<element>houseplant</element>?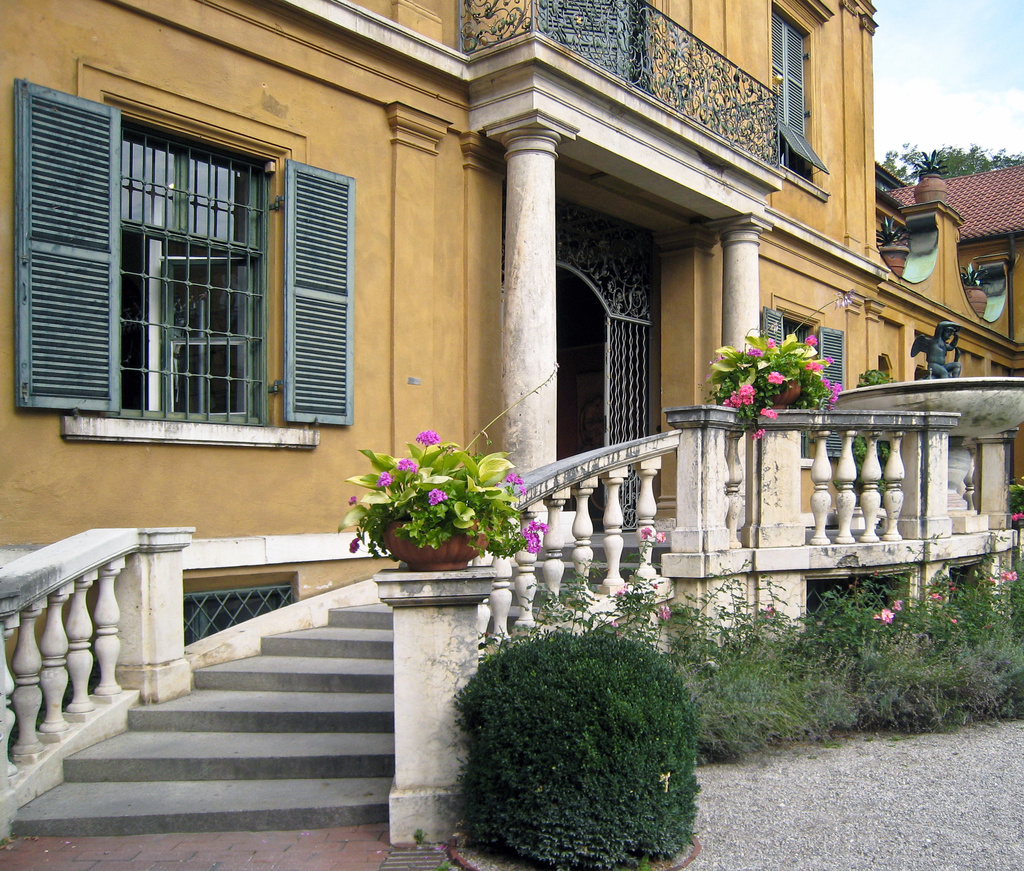
(956, 259, 992, 322)
